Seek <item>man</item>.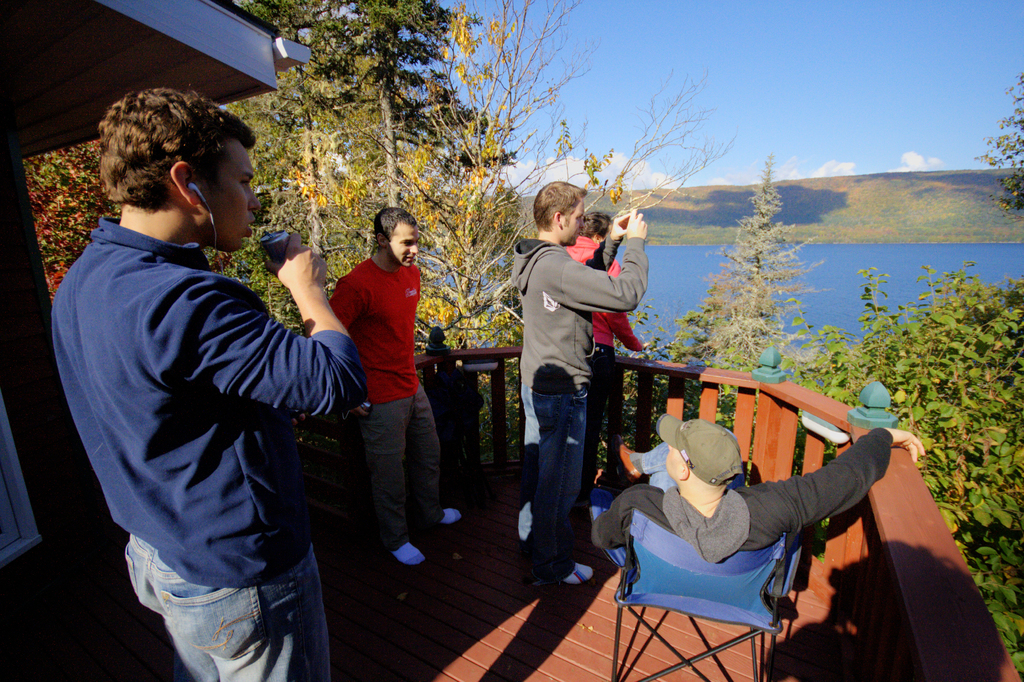
locate(507, 174, 657, 599).
